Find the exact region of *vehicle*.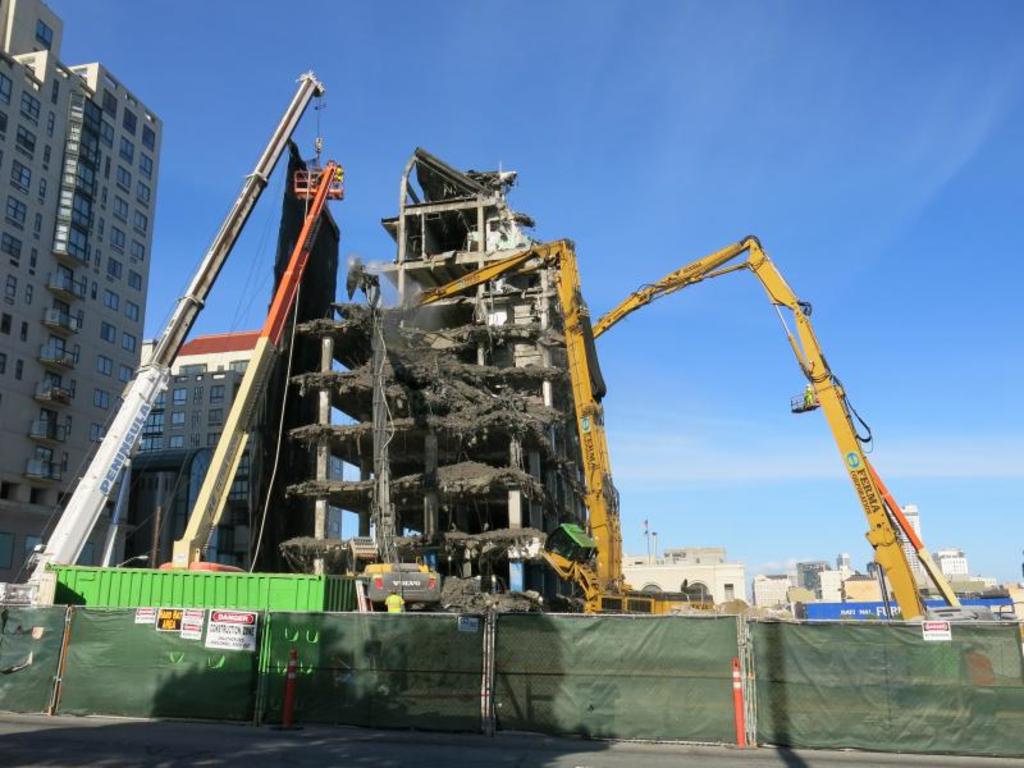
Exact region: 404:221:707:621.
